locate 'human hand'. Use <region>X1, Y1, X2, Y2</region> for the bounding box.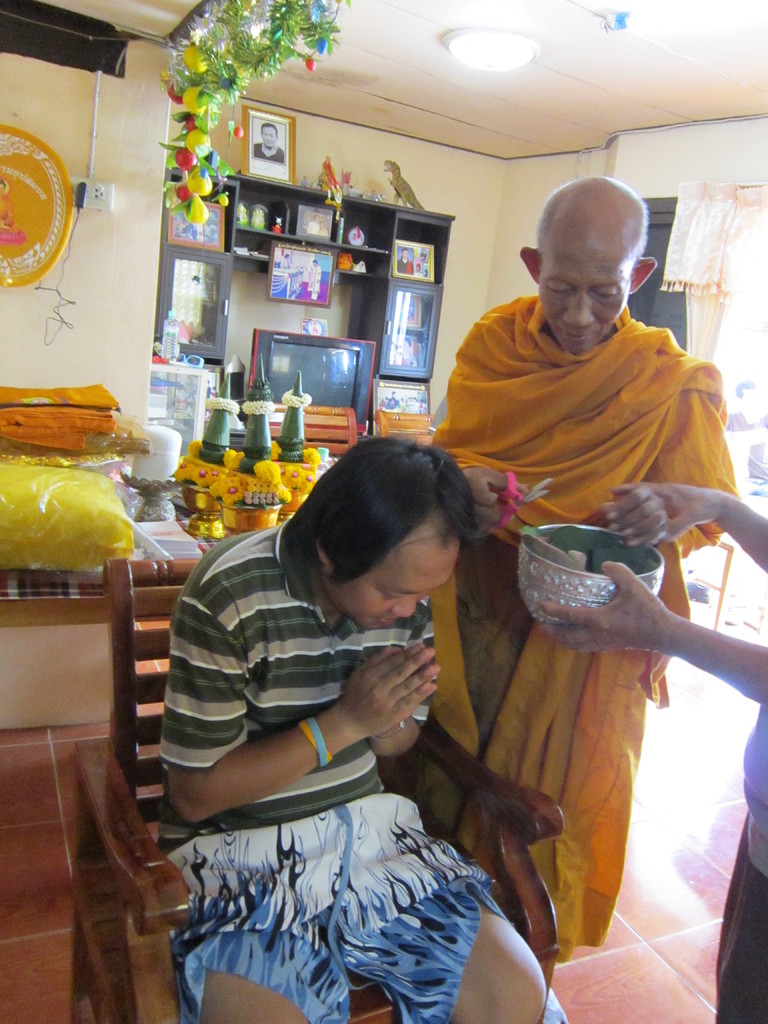
<region>532, 557, 677, 653</region>.
